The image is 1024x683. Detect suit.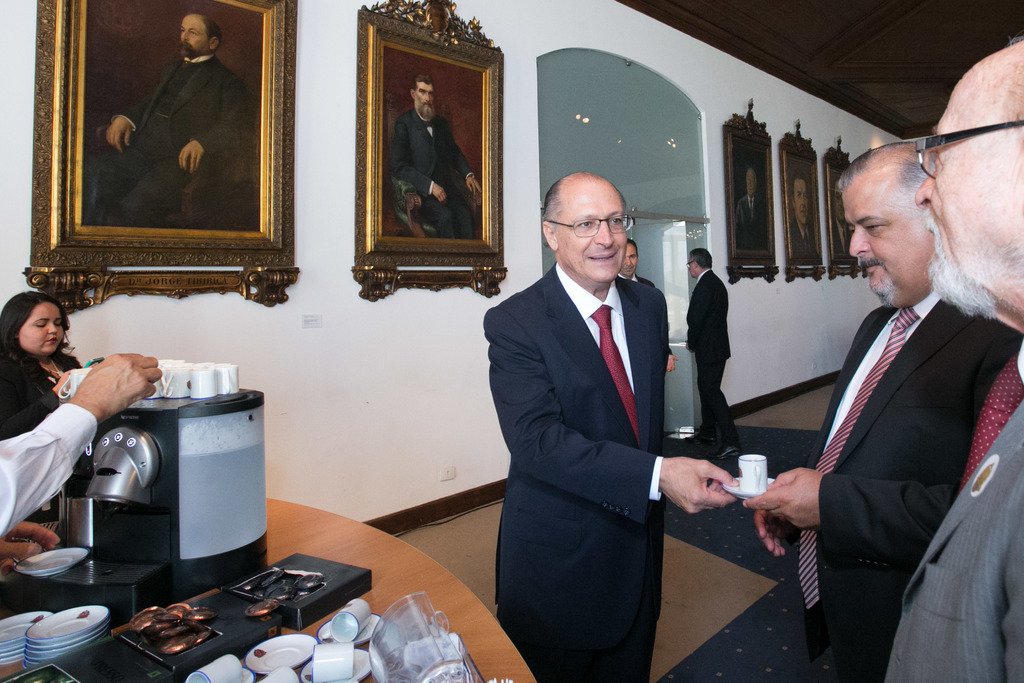
Detection: (x1=685, y1=269, x2=740, y2=449).
